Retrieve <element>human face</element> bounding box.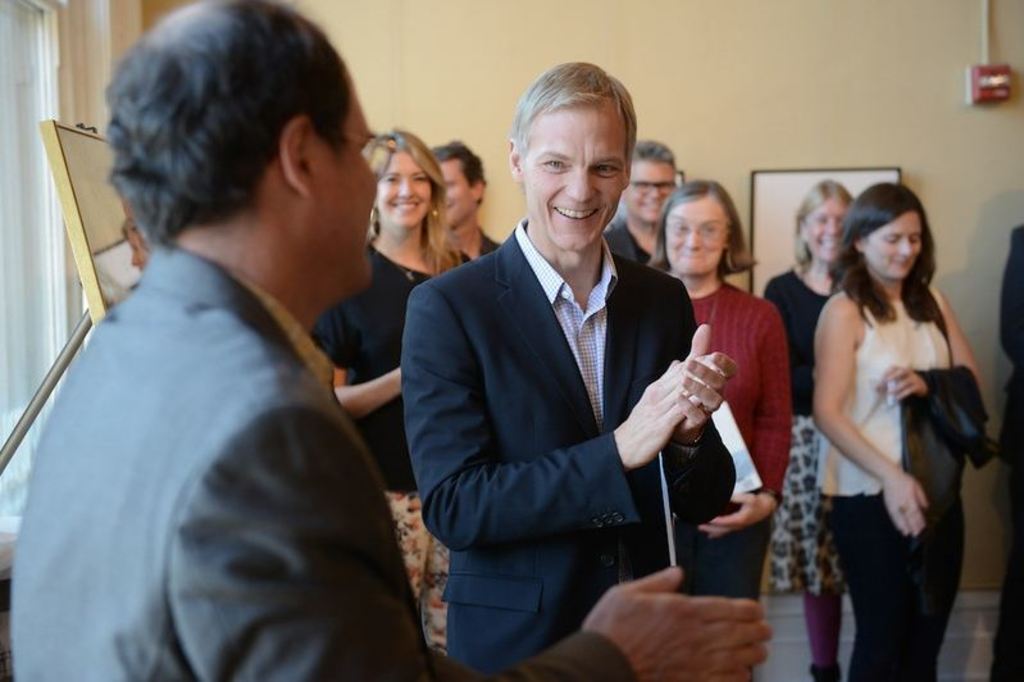
Bounding box: [869, 212, 923, 279].
